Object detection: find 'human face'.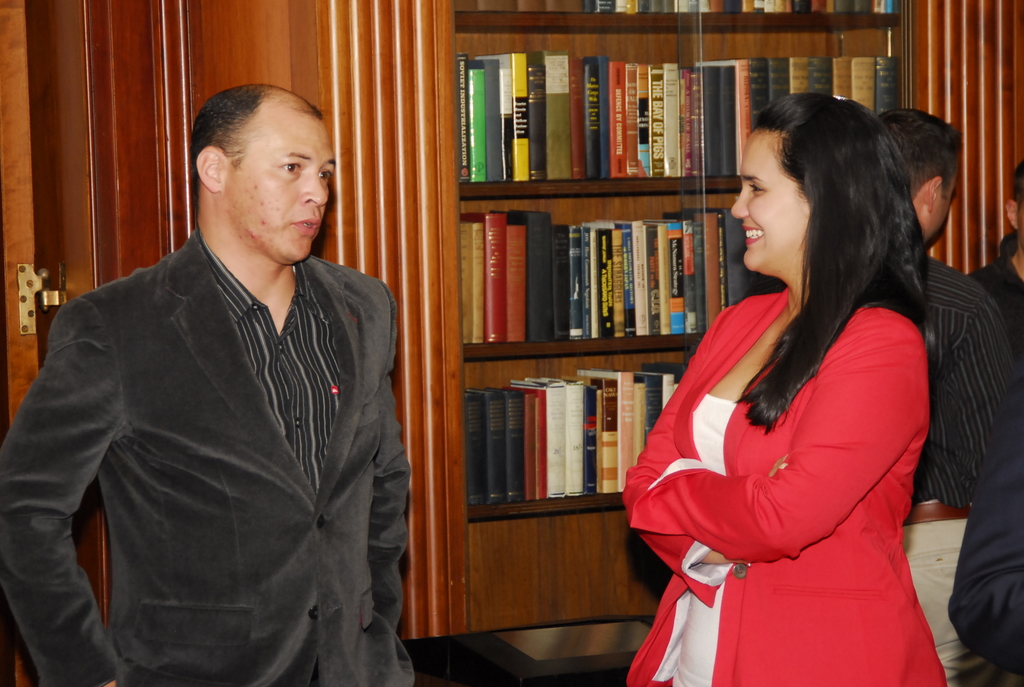
bbox=(730, 127, 808, 266).
